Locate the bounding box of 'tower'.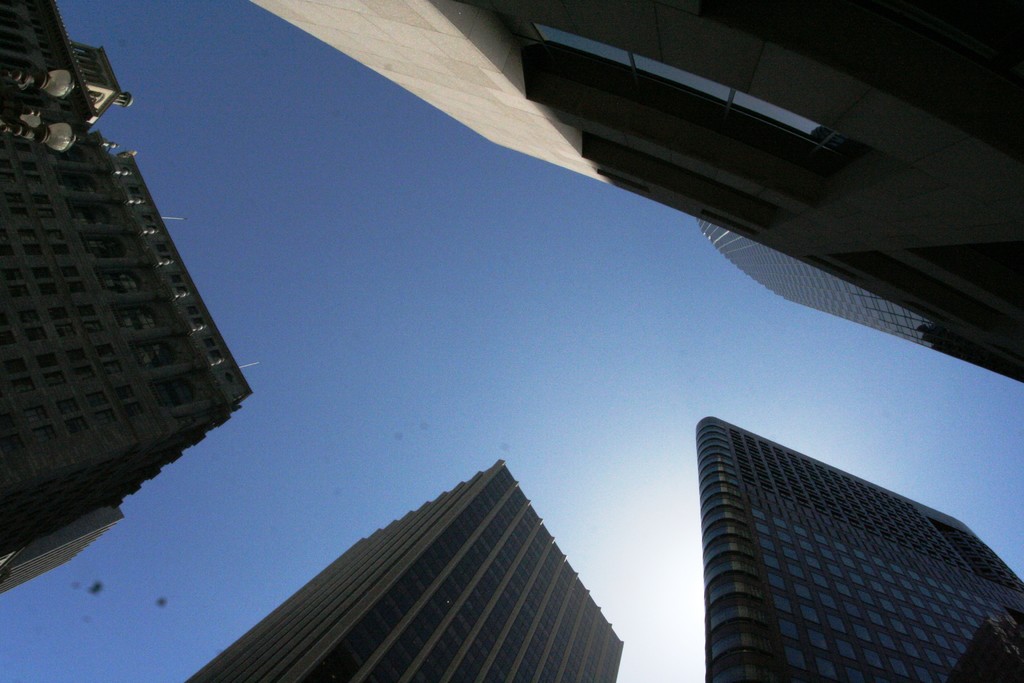
Bounding box: (left=697, top=214, right=1023, bottom=390).
